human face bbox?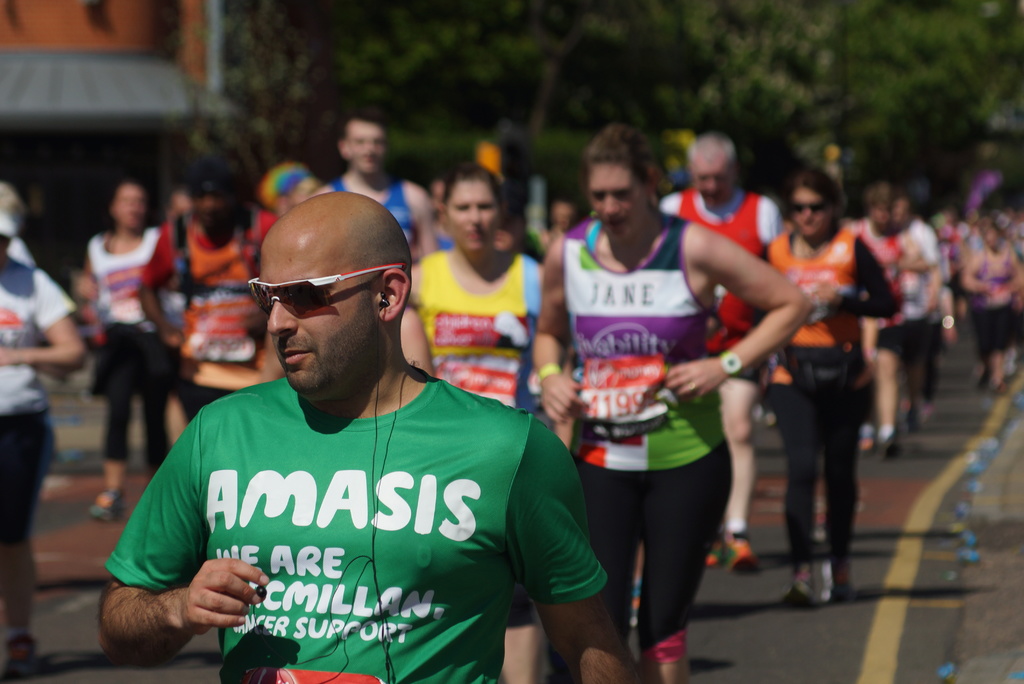
bbox(114, 185, 143, 229)
